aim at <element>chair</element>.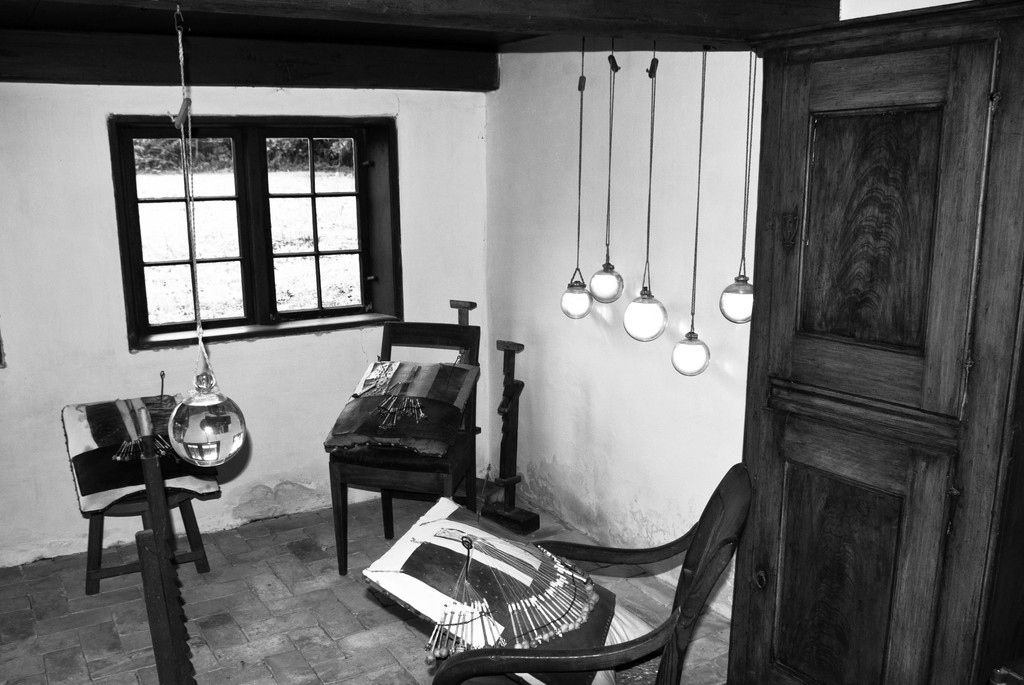
Aimed at region(321, 321, 483, 578).
